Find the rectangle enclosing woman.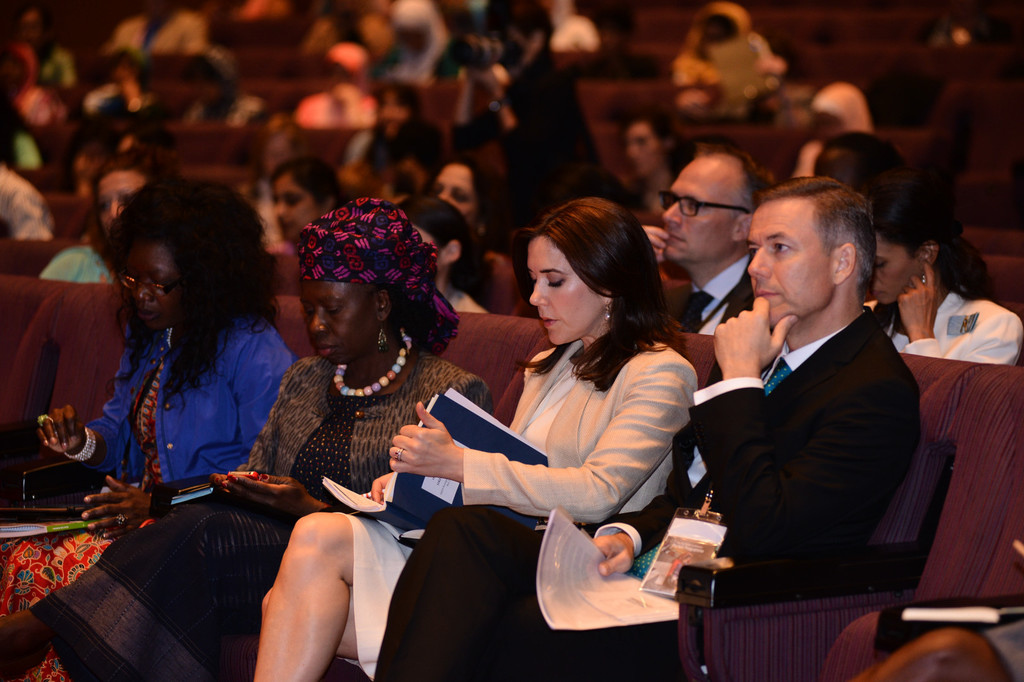
<region>38, 143, 177, 288</region>.
